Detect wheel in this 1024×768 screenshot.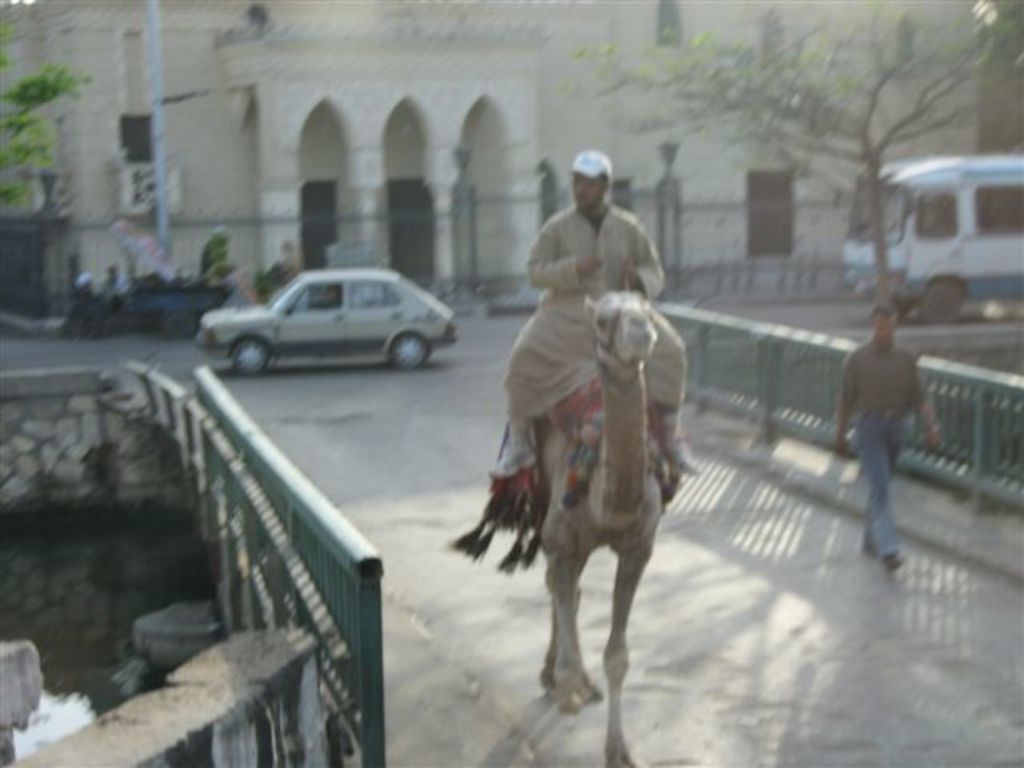
Detection: bbox(920, 278, 974, 330).
